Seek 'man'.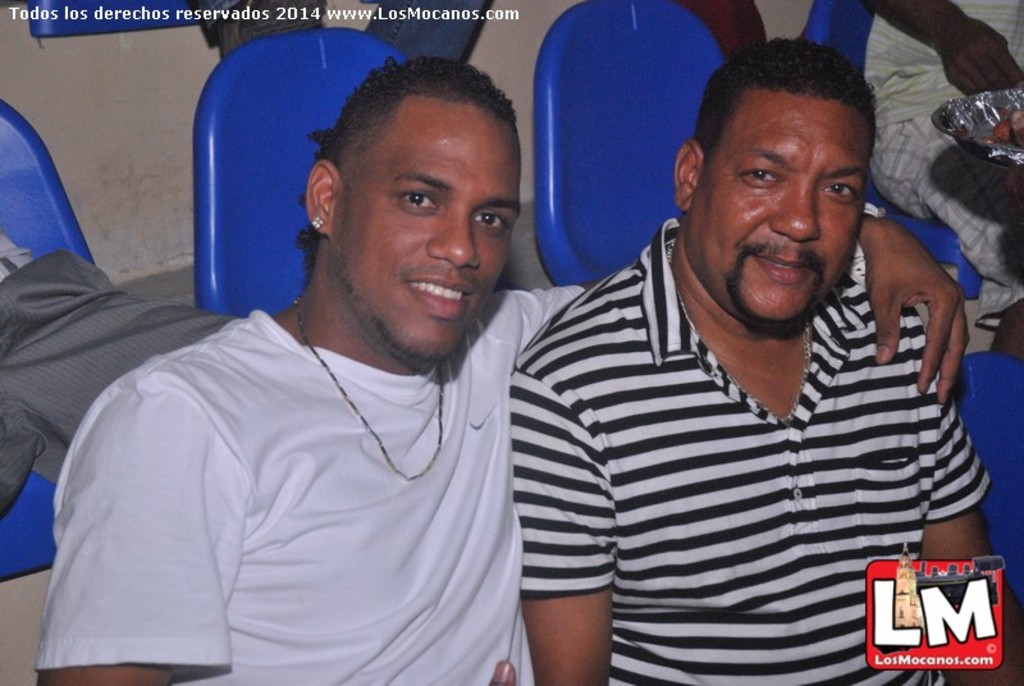
<box>860,0,1023,361</box>.
